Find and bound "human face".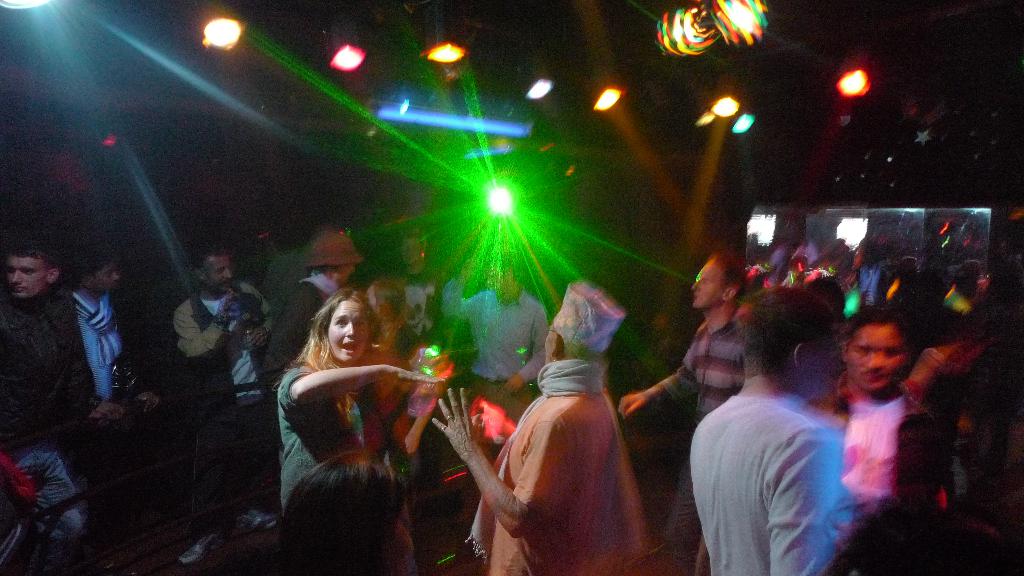
Bound: crop(851, 323, 896, 382).
